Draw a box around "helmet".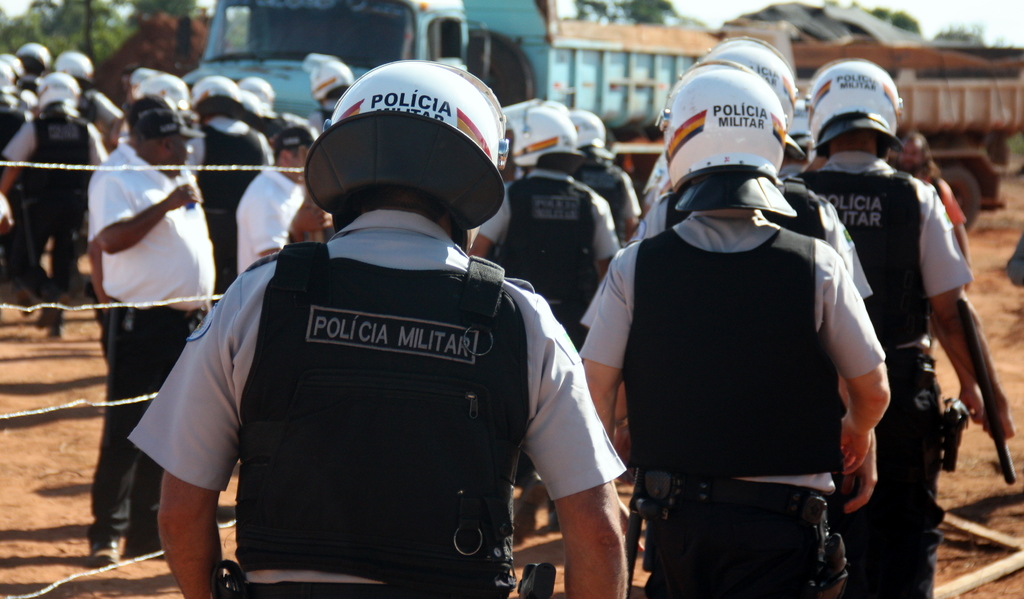
[x1=506, y1=105, x2=590, y2=181].
